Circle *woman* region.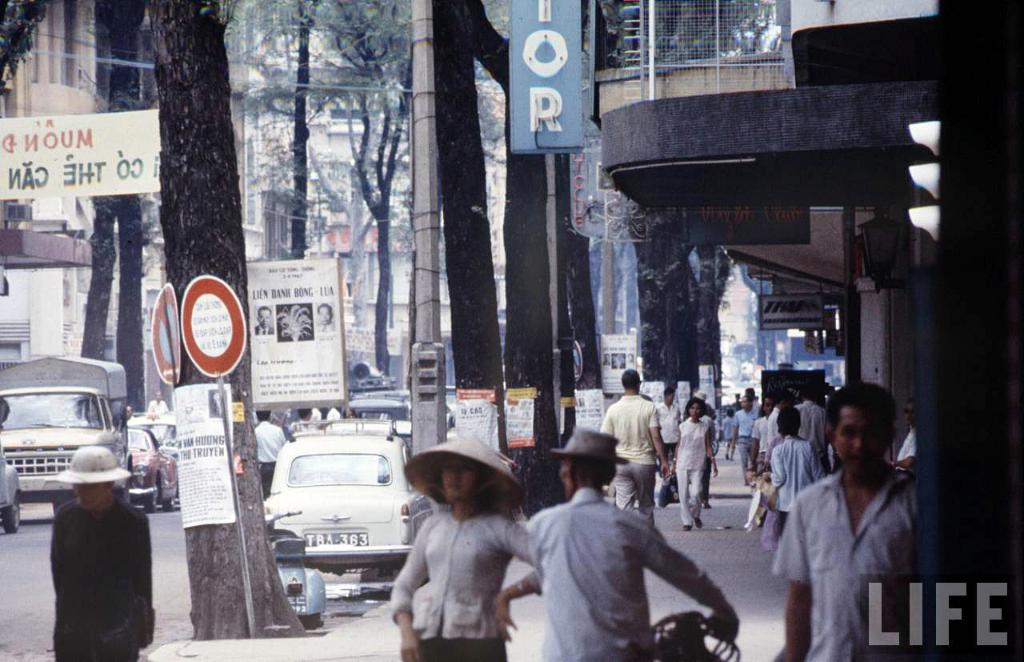
Region: bbox=(390, 439, 555, 661).
